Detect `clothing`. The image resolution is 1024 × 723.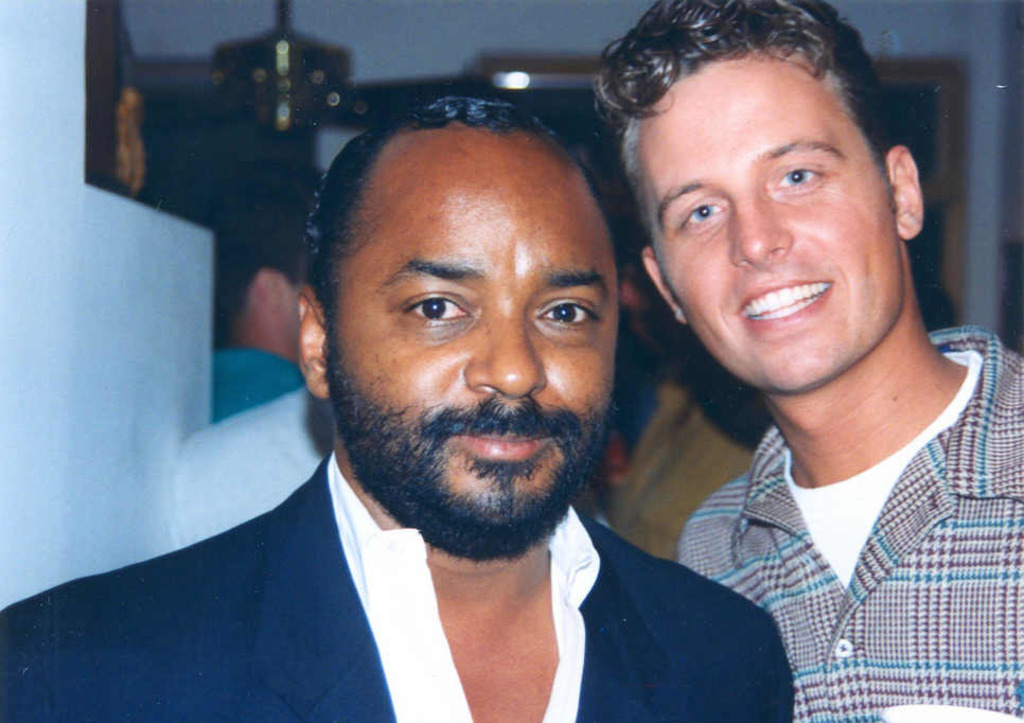
5:452:813:722.
